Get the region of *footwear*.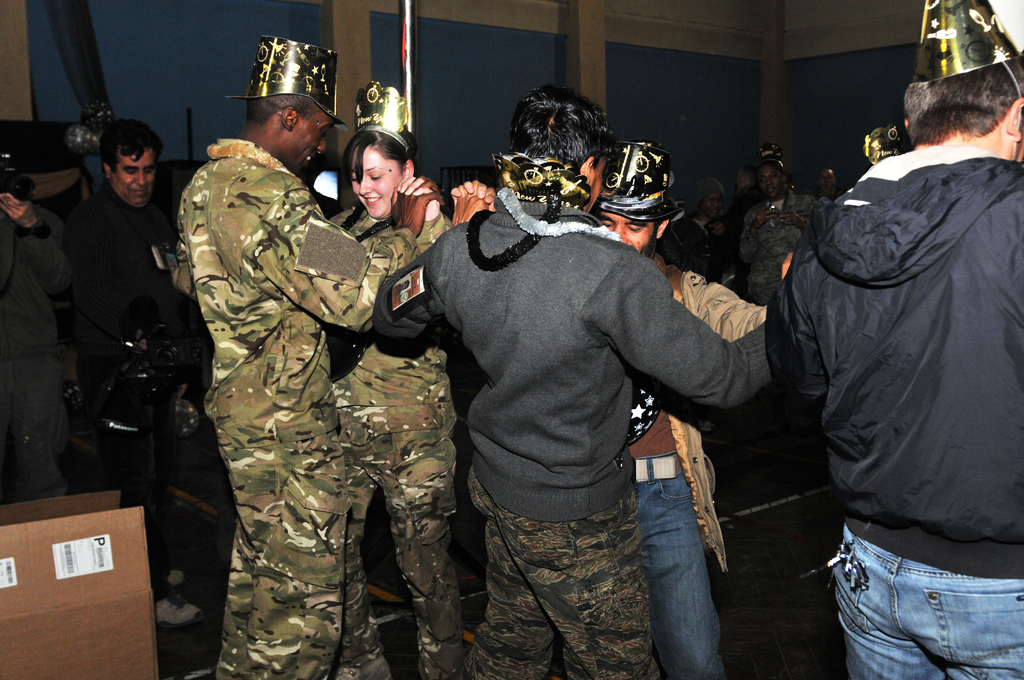
(left=151, top=587, right=204, bottom=626).
